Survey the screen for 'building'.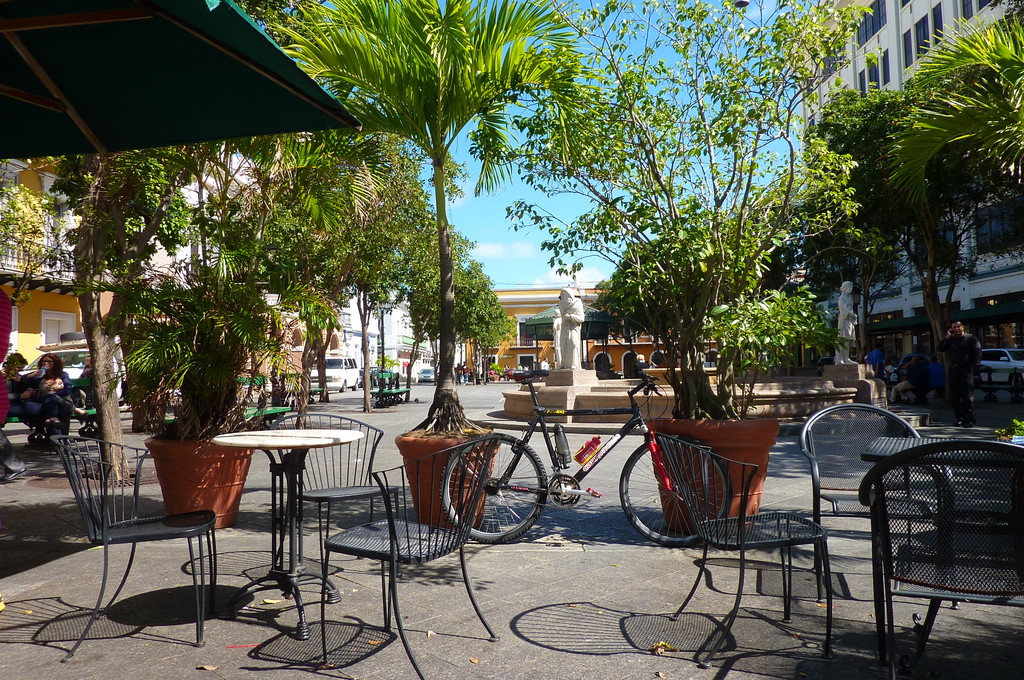
Survey found: [800, 0, 1023, 364].
